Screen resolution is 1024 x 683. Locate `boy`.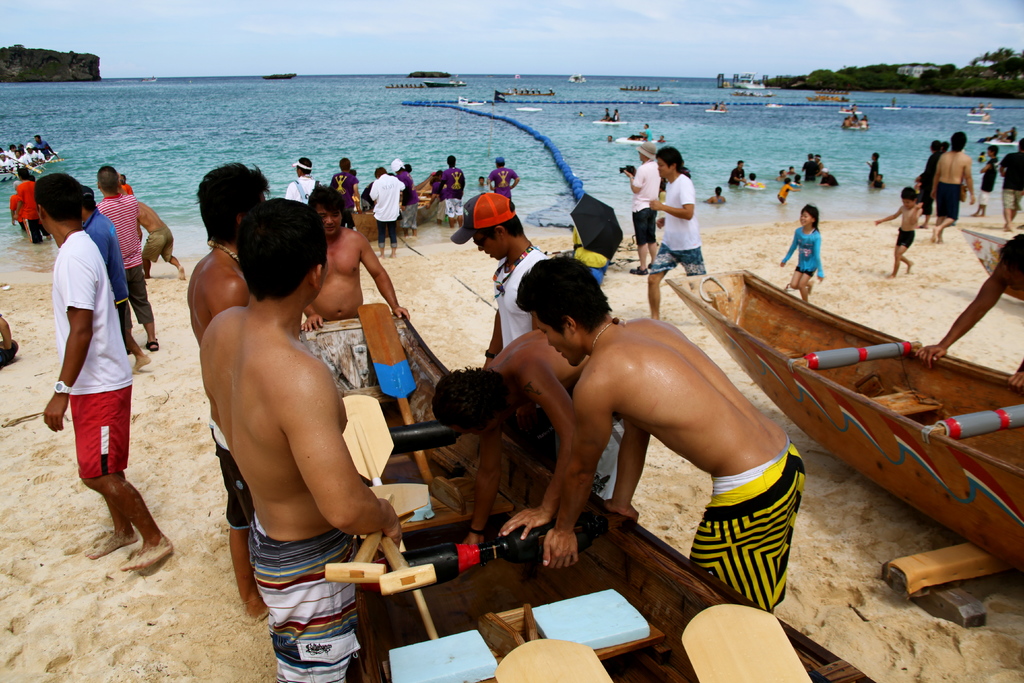
region(176, 160, 284, 616).
